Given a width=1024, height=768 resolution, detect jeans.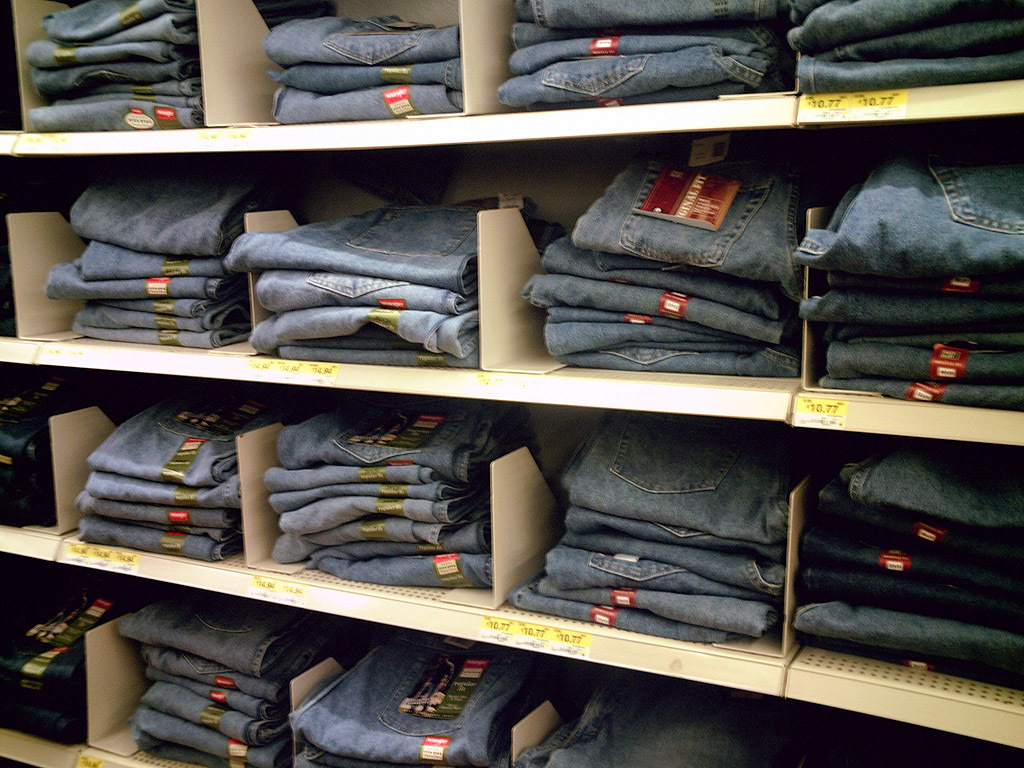
[x1=263, y1=477, x2=456, y2=513].
